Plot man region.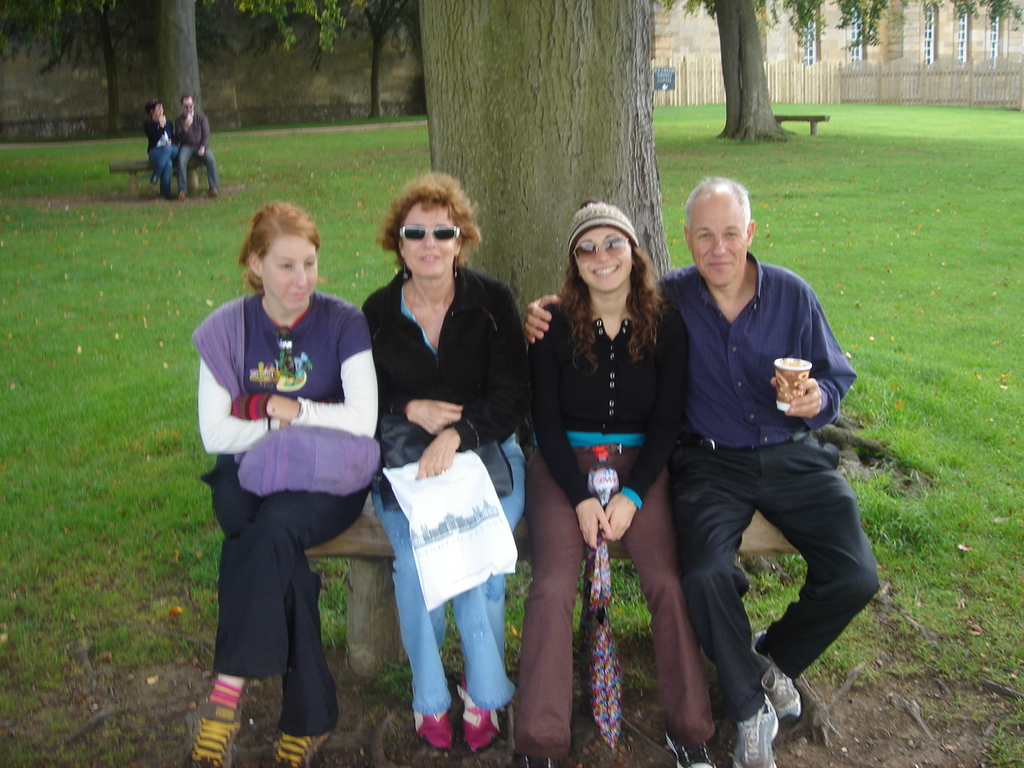
Plotted at x1=173, y1=94, x2=220, y2=207.
